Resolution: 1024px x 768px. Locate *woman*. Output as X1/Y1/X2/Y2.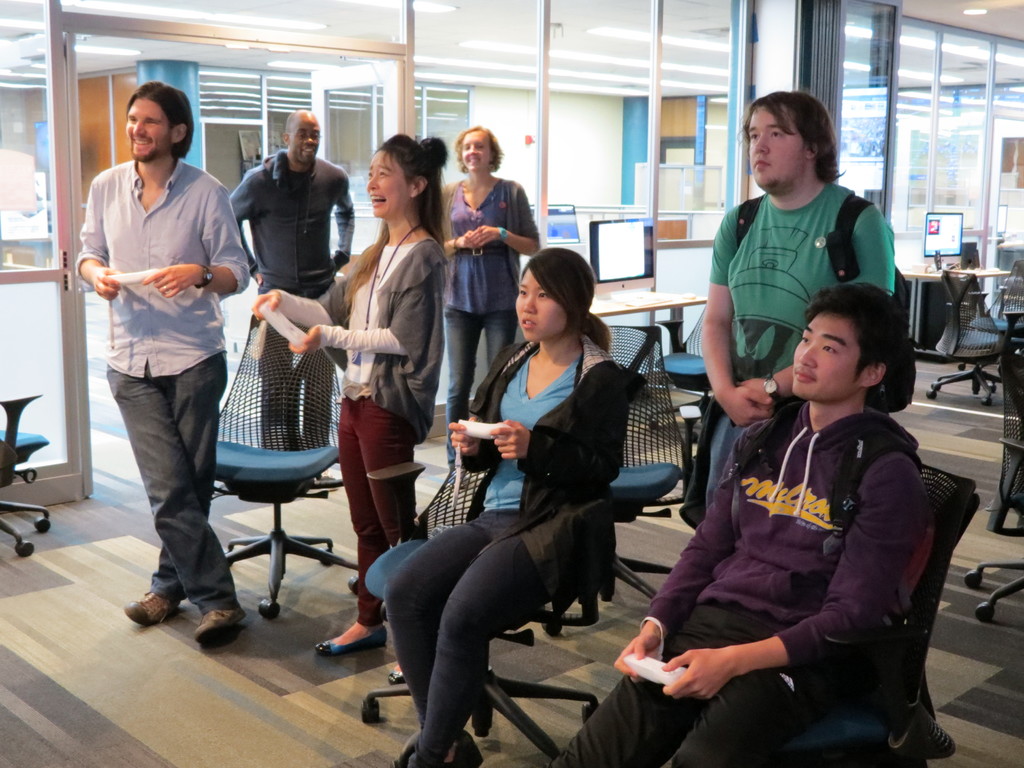
246/134/452/682.
